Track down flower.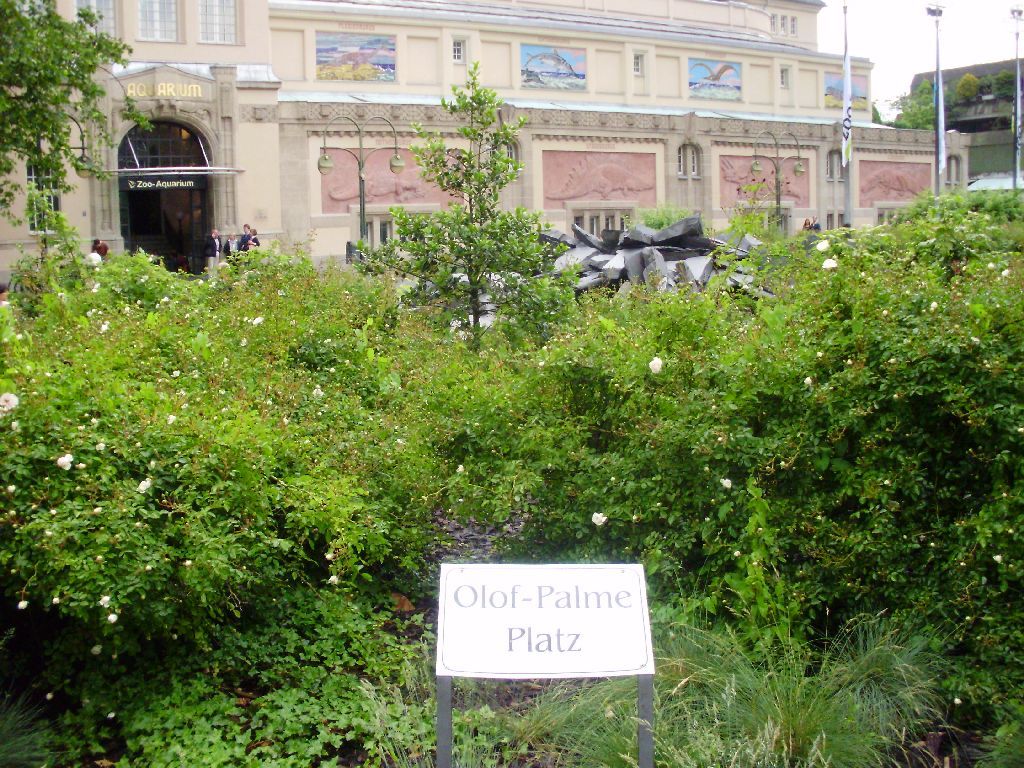
Tracked to 48 692 55 701.
